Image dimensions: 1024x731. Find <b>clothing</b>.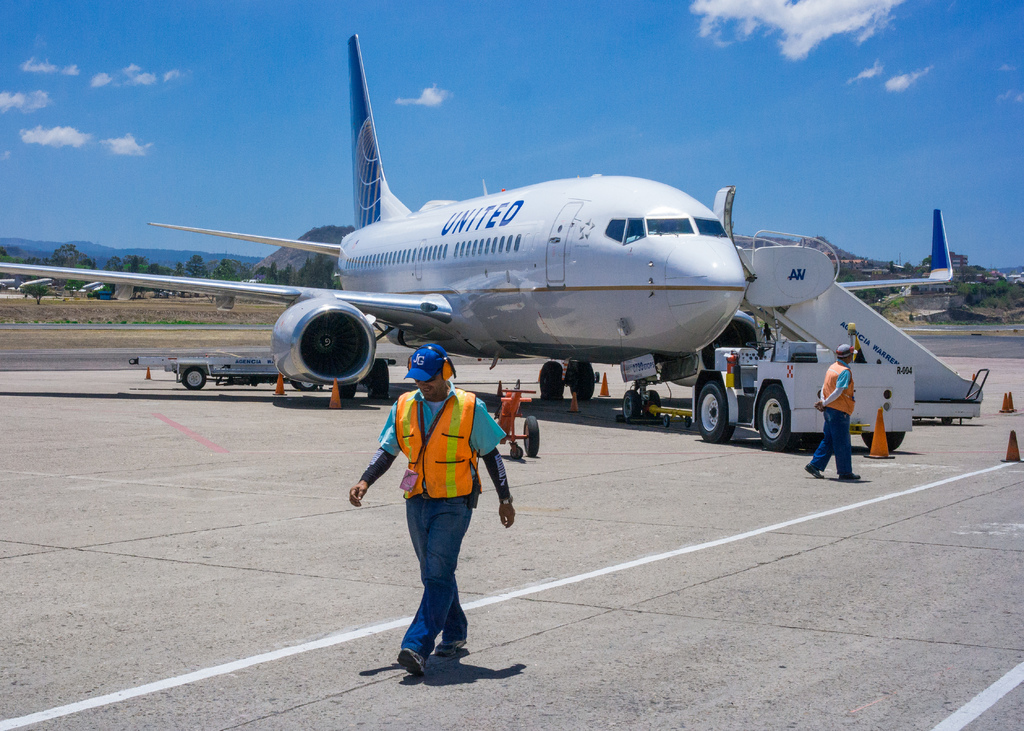
select_region(355, 388, 514, 668).
